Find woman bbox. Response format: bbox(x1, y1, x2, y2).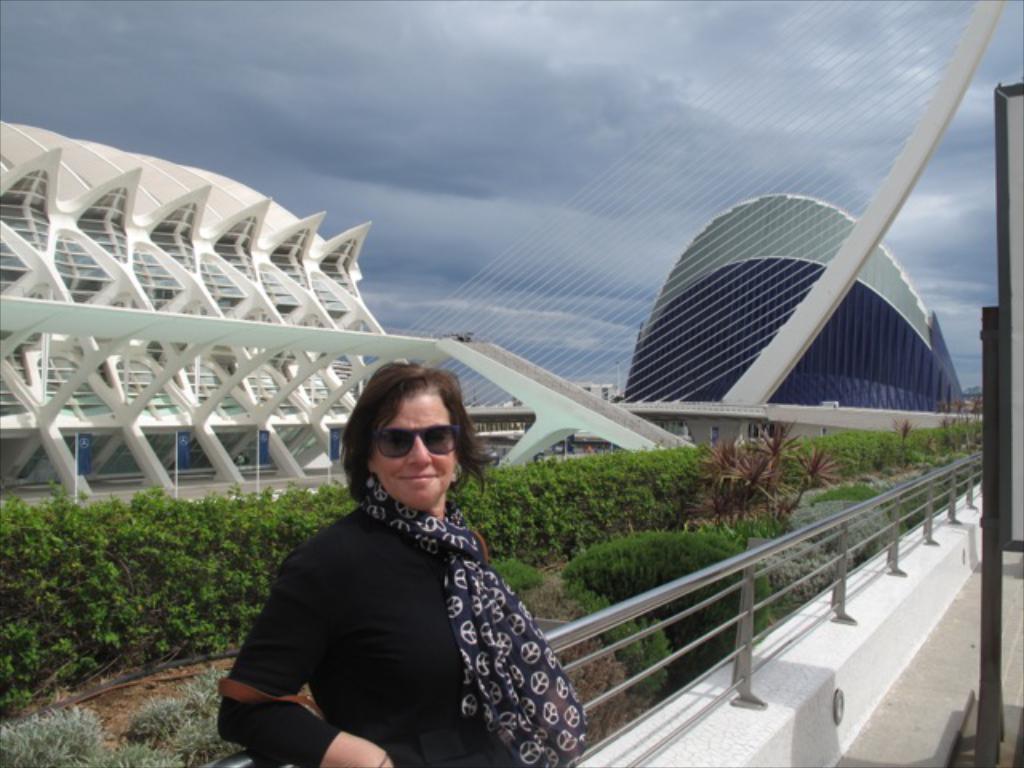
bbox(218, 360, 589, 766).
